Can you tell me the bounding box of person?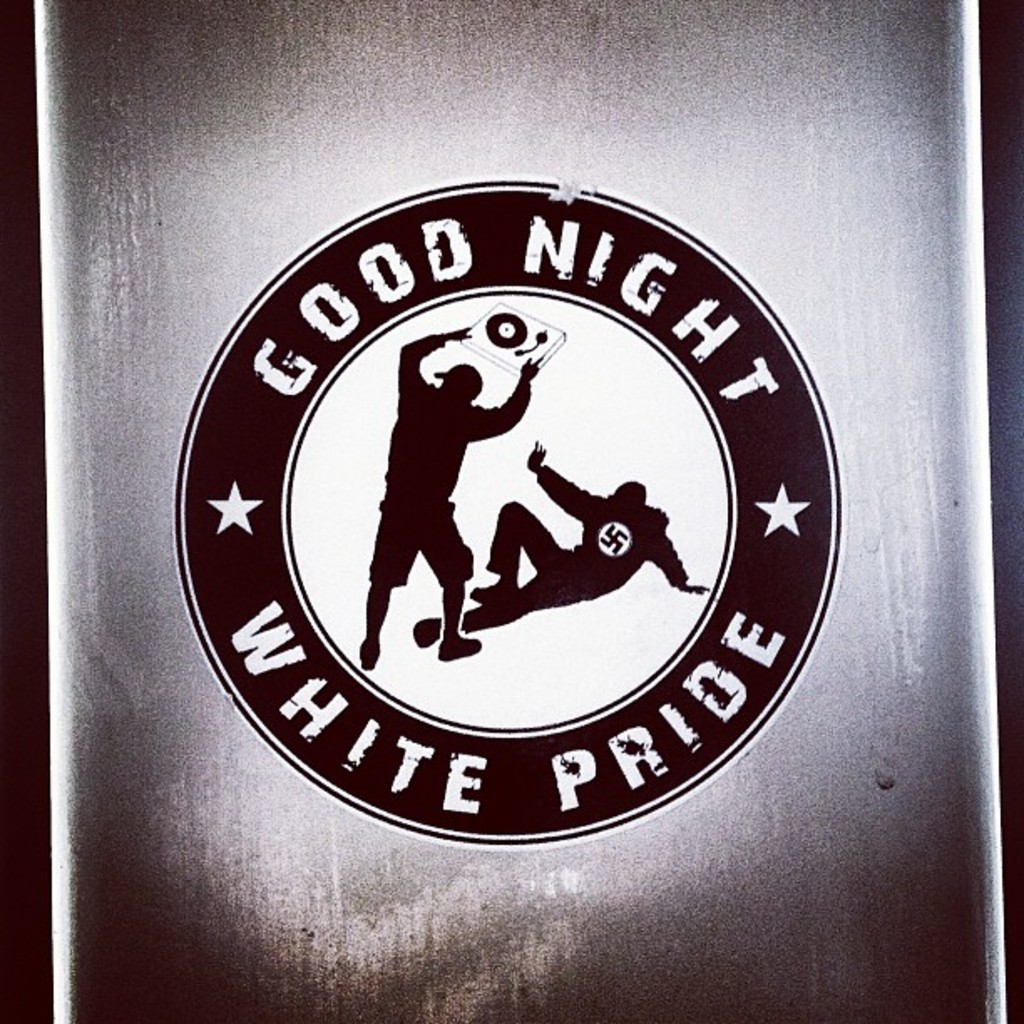
[412,437,711,639].
